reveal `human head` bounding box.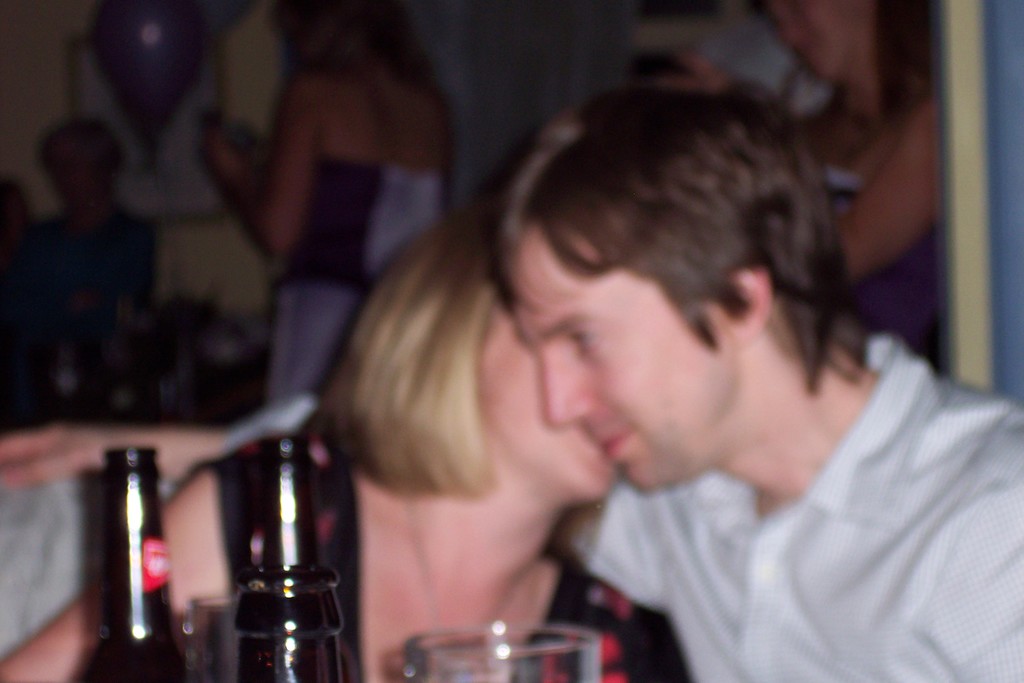
Revealed: 268, 0, 418, 69.
